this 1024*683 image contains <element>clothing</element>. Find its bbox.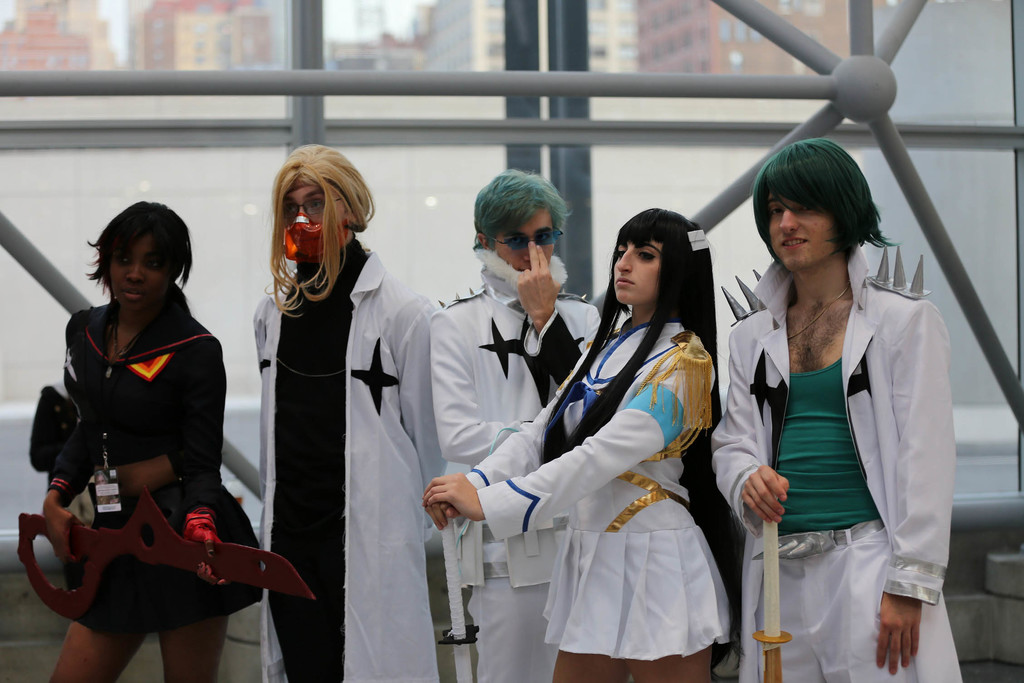
BBox(465, 324, 733, 659).
